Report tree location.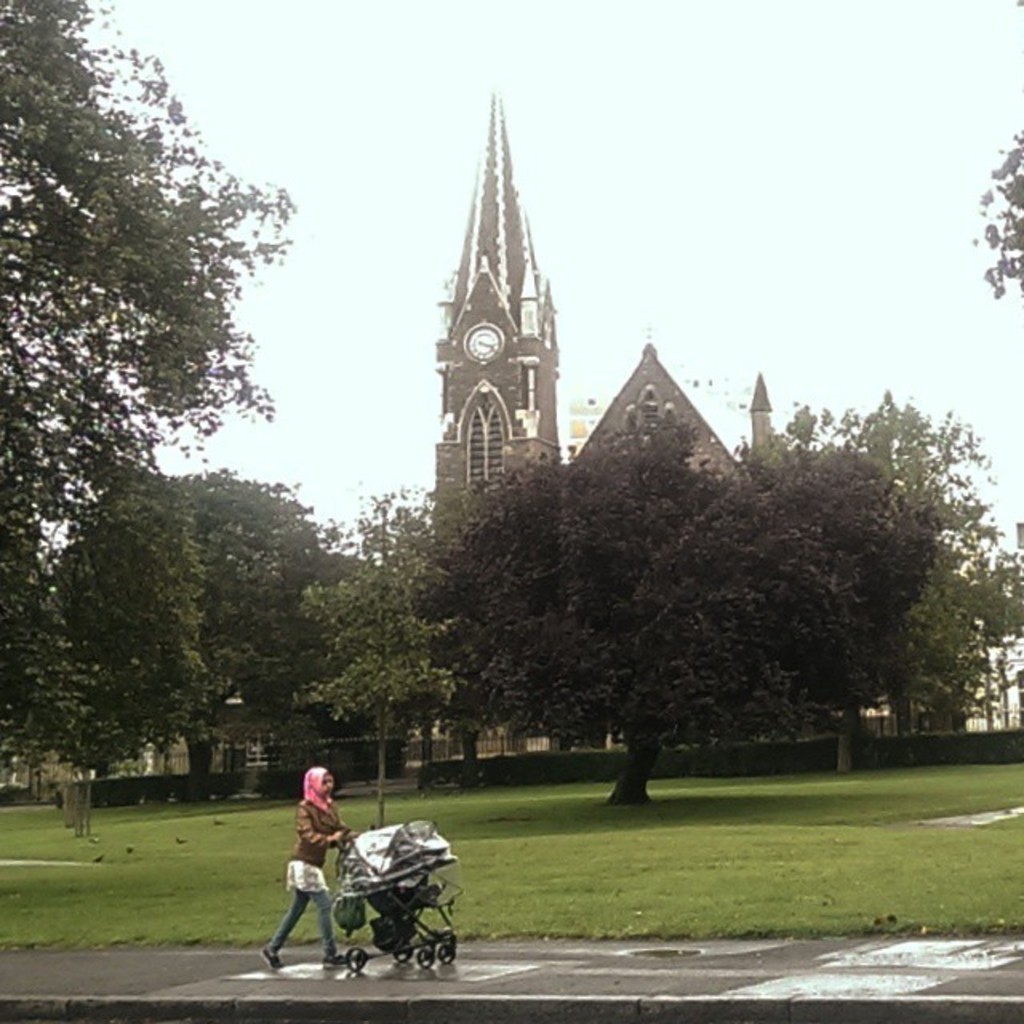
Report: [left=51, top=461, right=346, bottom=814].
